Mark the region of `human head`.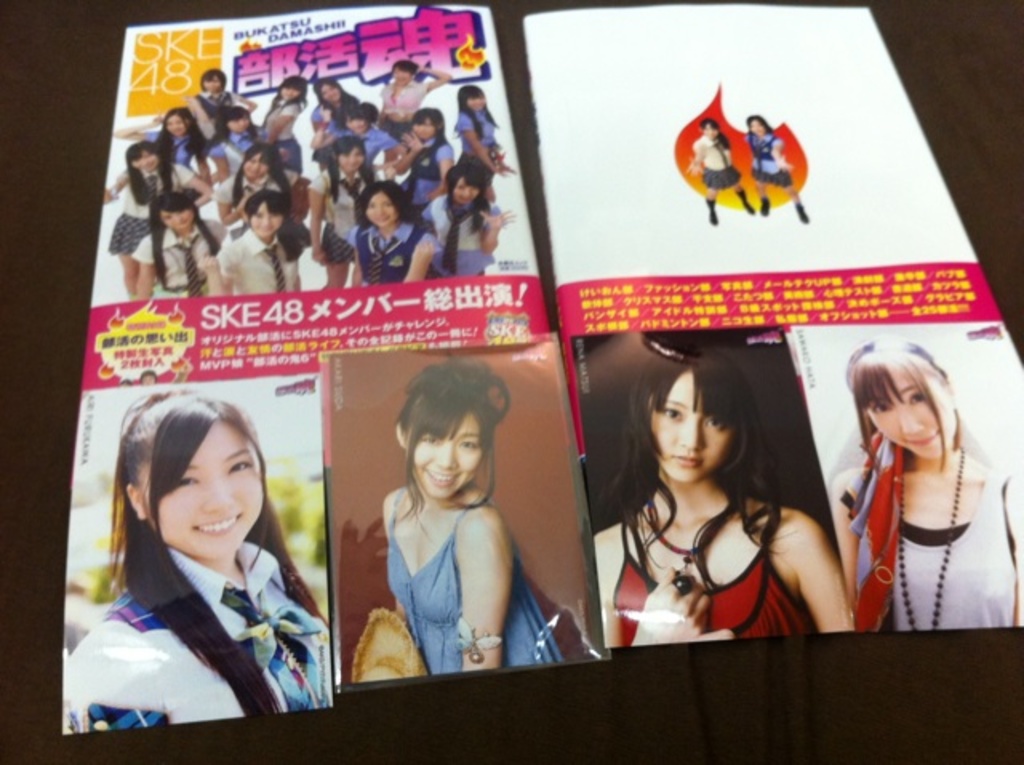
Region: BBox(451, 83, 486, 120).
